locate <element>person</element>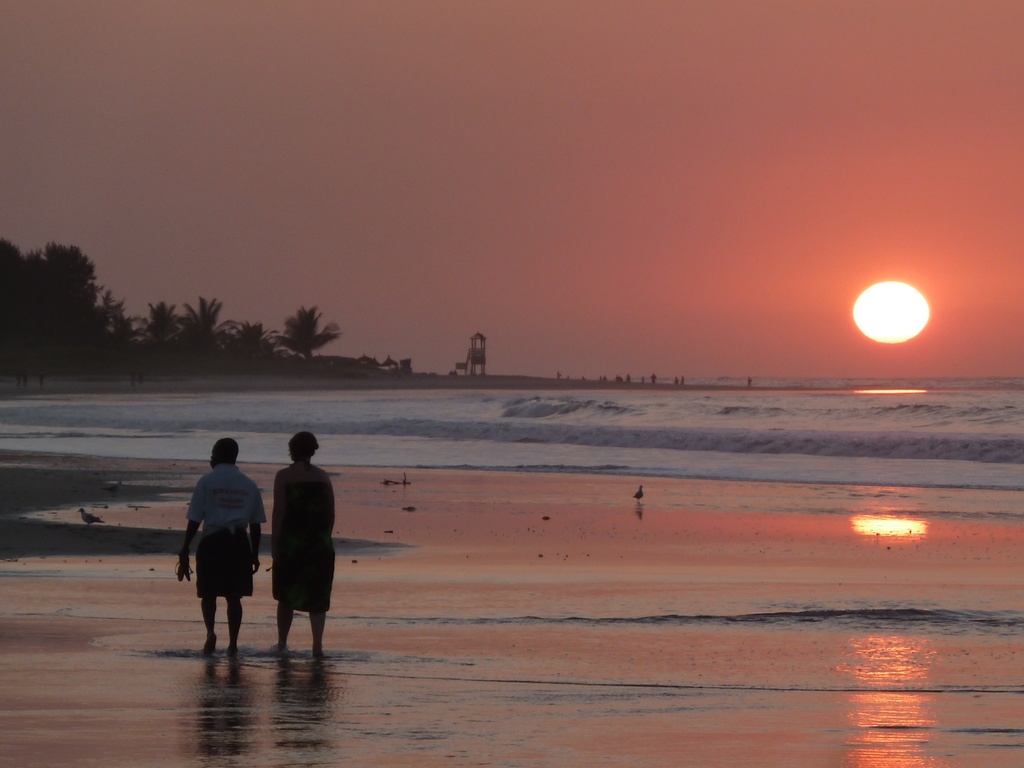
l=176, t=439, r=255, b=662
